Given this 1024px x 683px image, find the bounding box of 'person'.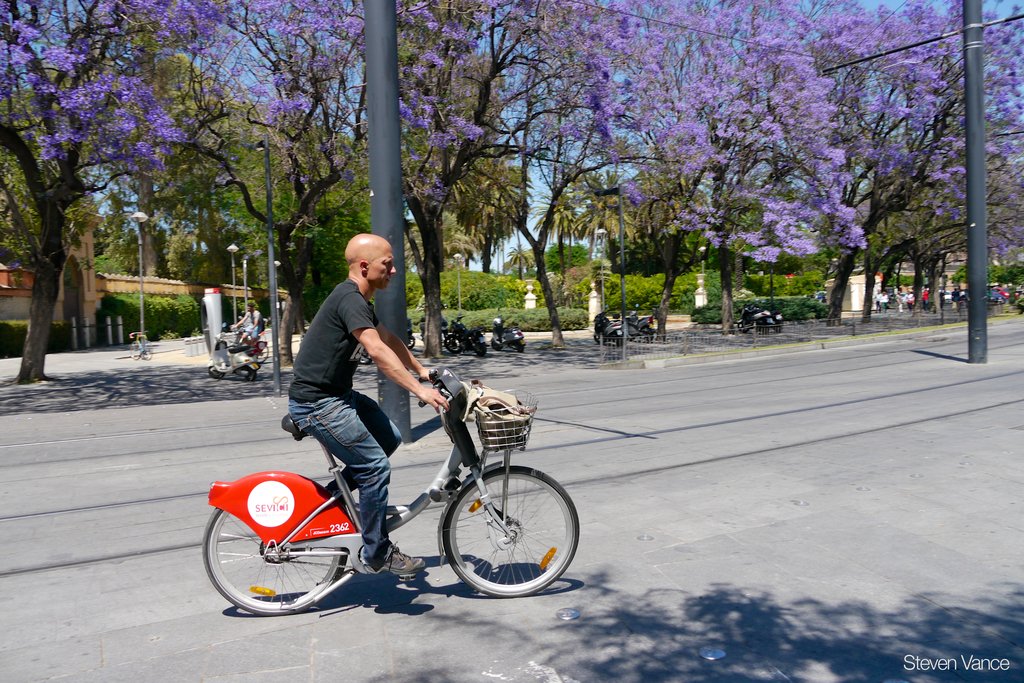
Rect(233, 304, 263, 345).
